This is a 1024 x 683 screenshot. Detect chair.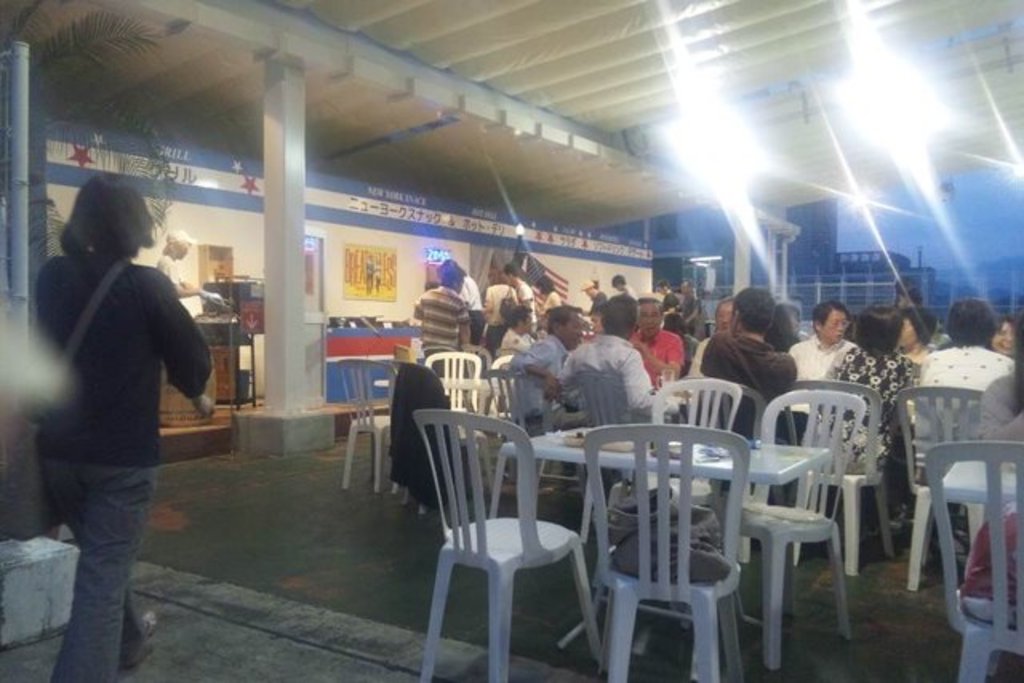
894, 384, 990, 595.
